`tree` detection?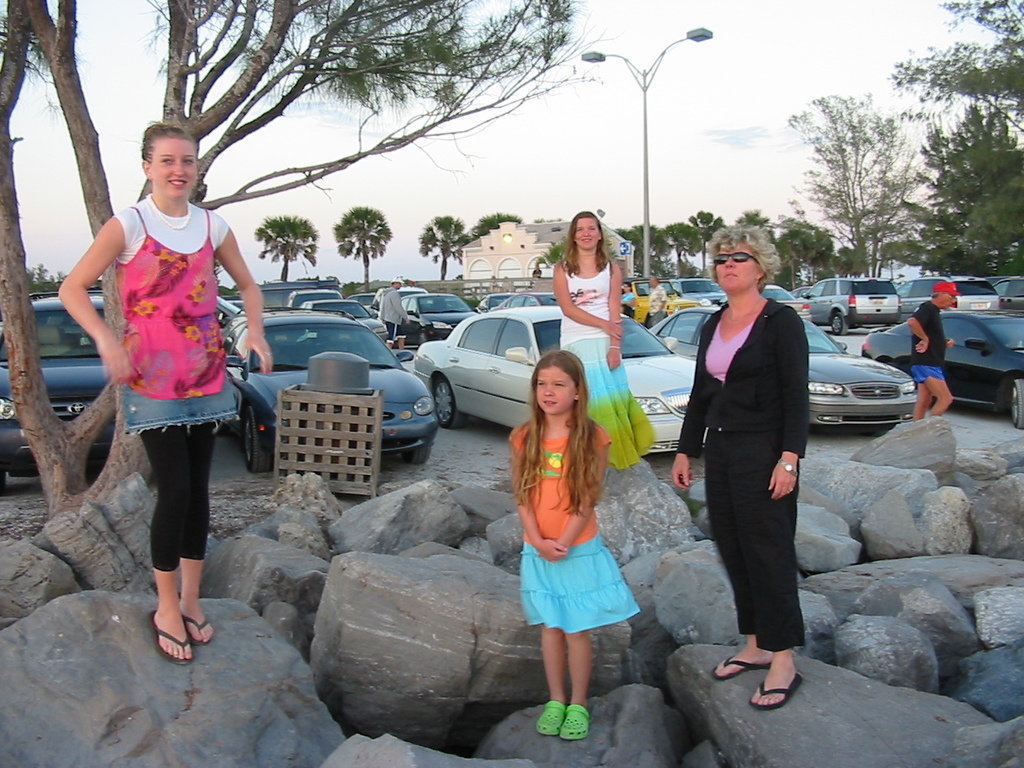
pyautogui.locateOnScreen(742, 210, 782, 246)
